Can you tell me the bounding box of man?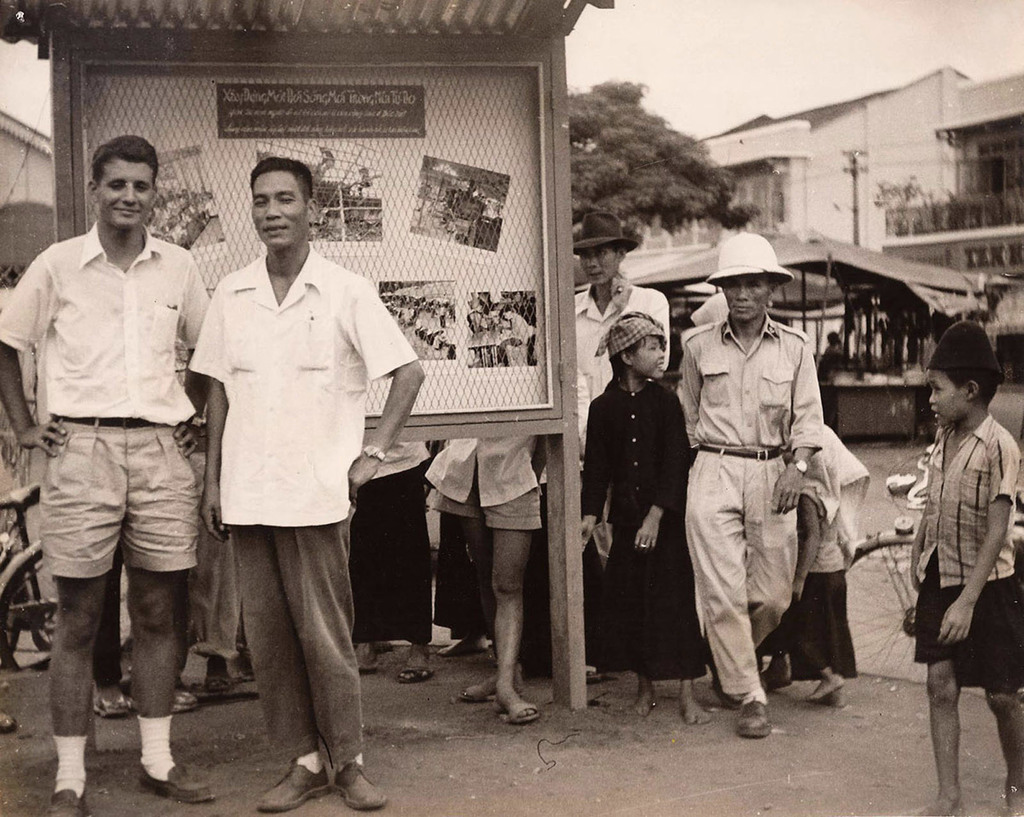
left=576, top=218, right=672, bottom=458.
